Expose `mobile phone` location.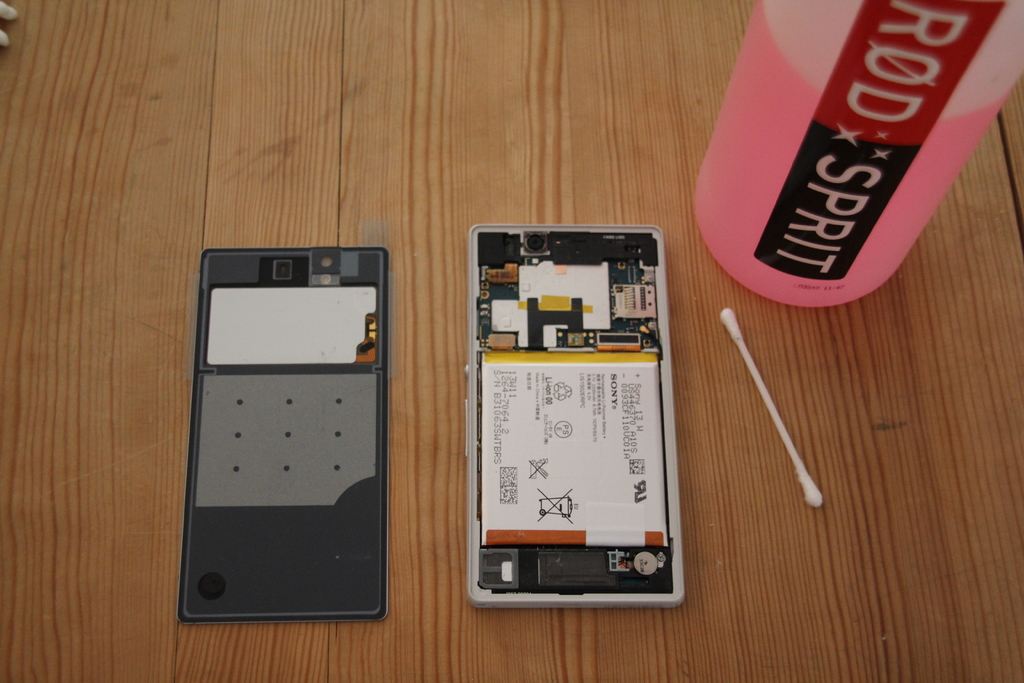
Exposed at 468, 224, 686, 613.
